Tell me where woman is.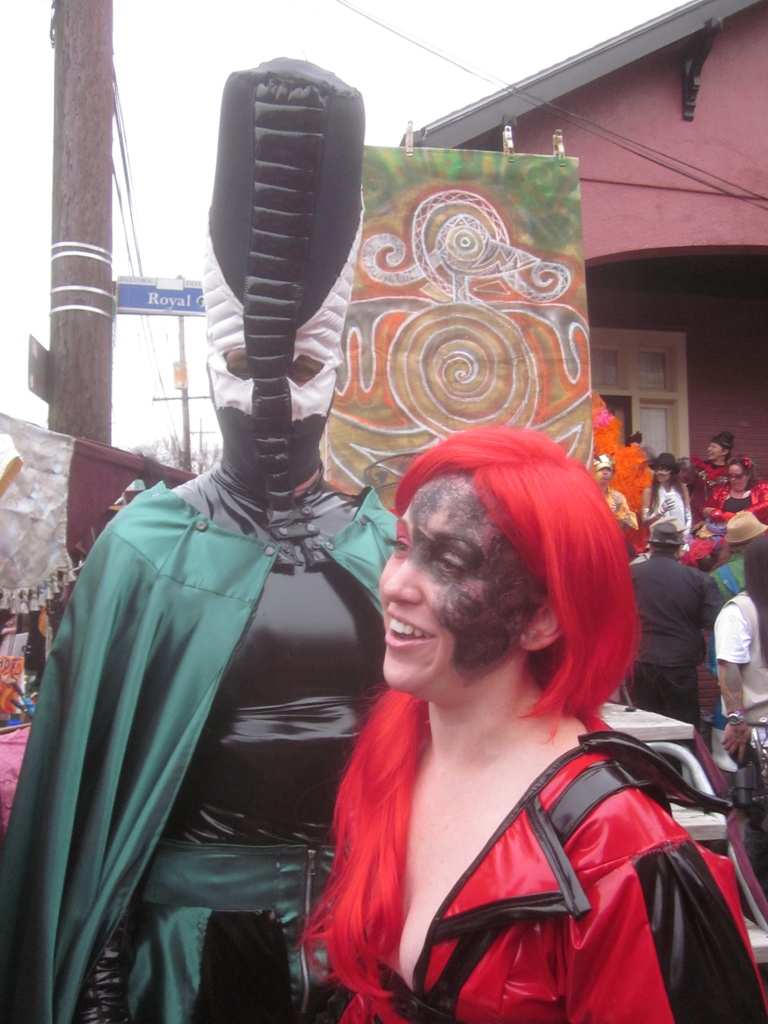
woman is at bbox=(639, 449, 684, 541).
